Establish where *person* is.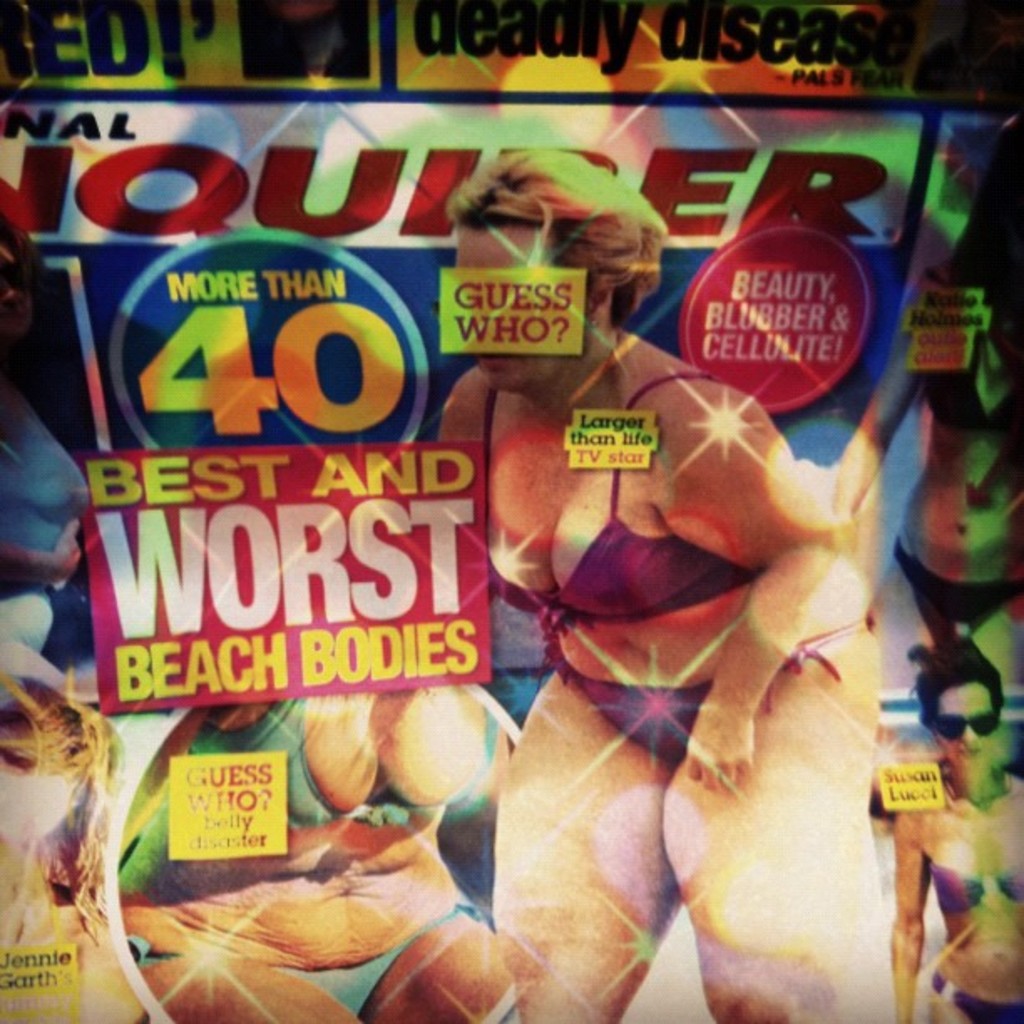
Established at locate(428, 236, 915, 939).
